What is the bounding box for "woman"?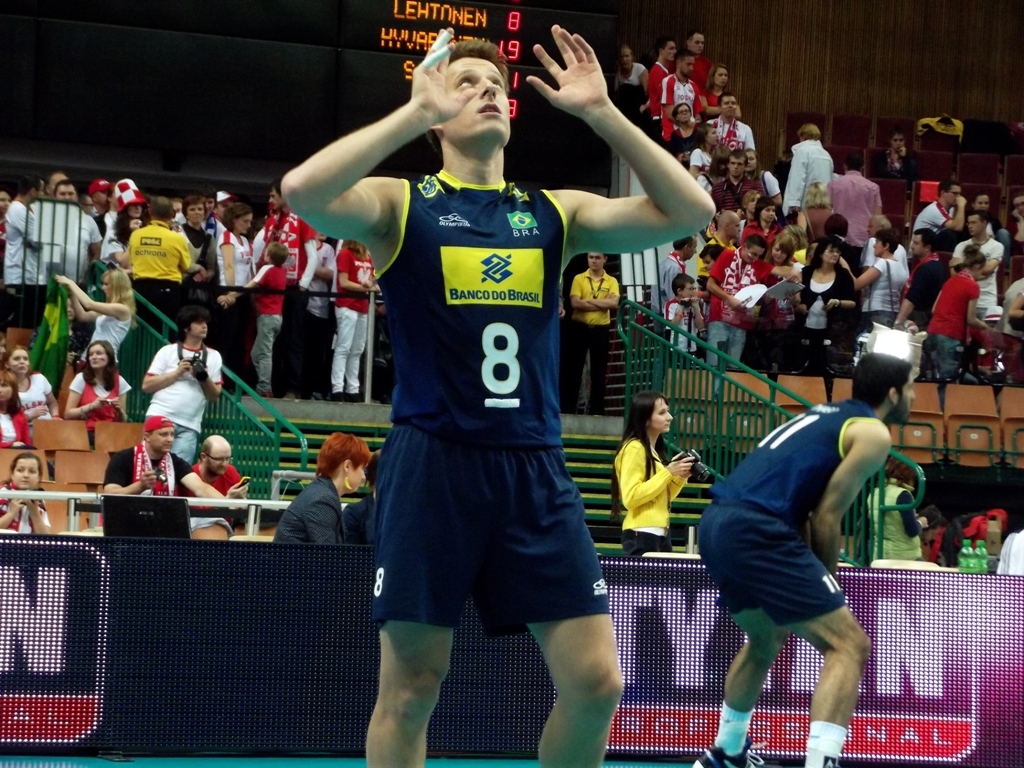
left=105, top=186, right=149, bottom=259.
